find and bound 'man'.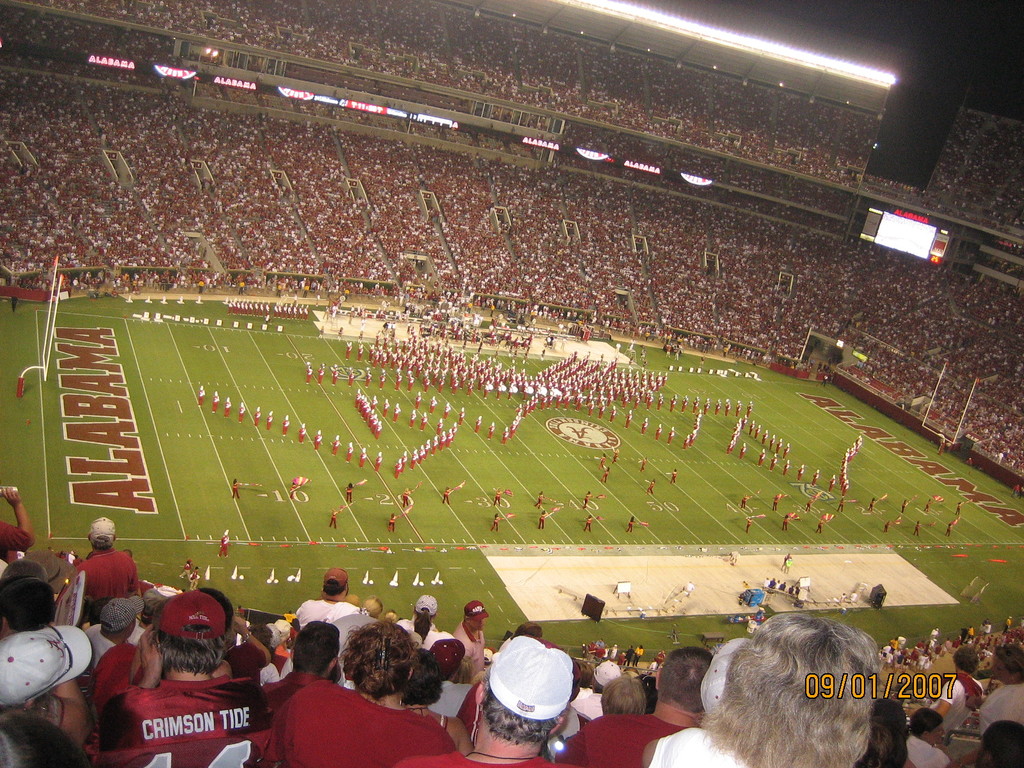
Bound: 408,412,413,427.
